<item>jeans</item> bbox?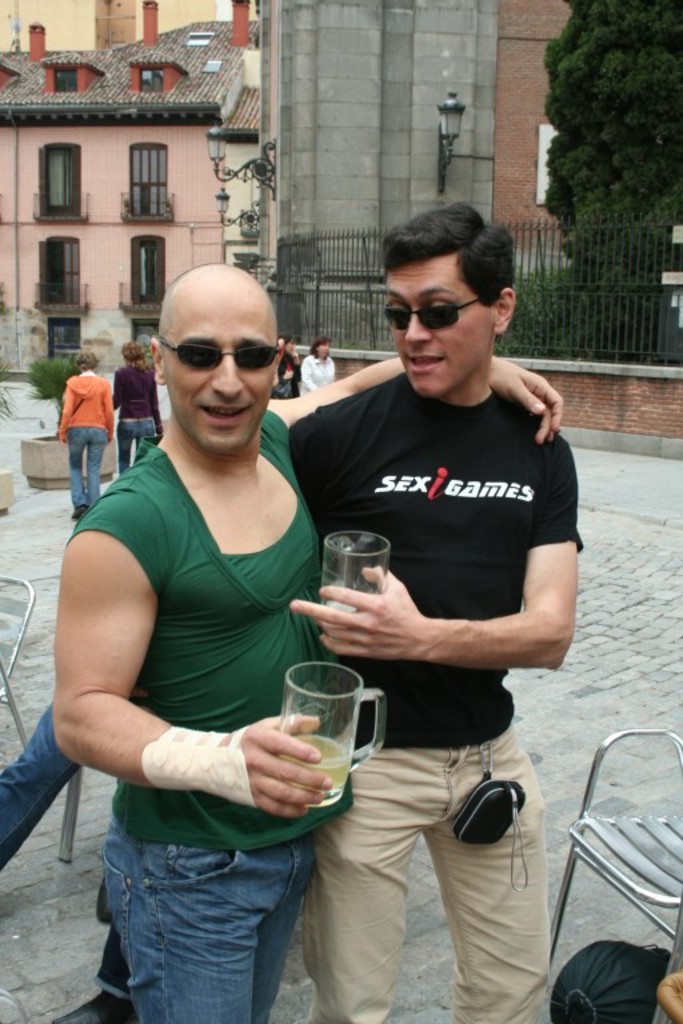
region(87, 825, 327, 1015)
